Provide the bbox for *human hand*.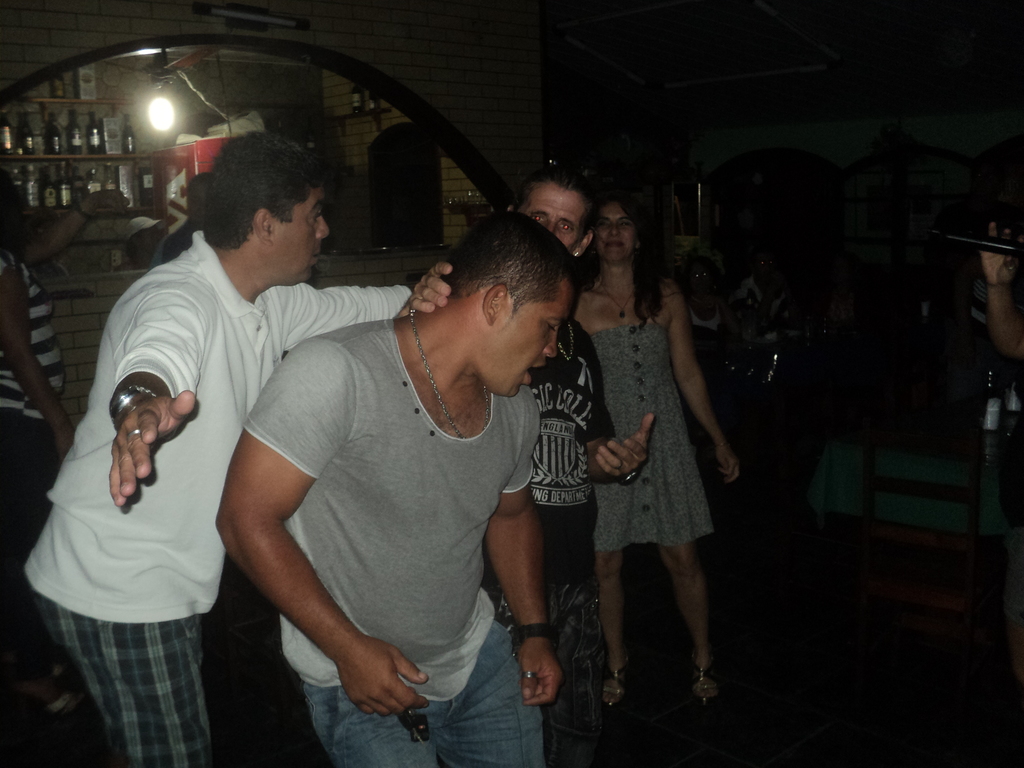
[x1=516, y1=637, x2=564, y2=710].
